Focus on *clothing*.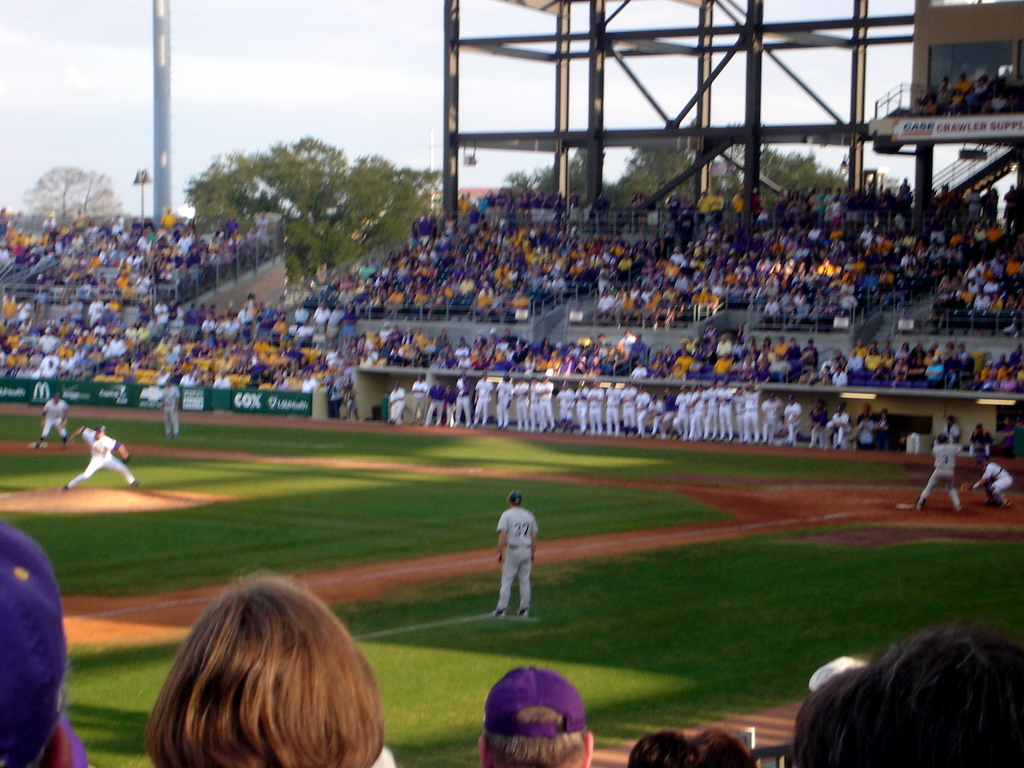
Focused at x1=497, y1=501, x2=538, y2=613.
